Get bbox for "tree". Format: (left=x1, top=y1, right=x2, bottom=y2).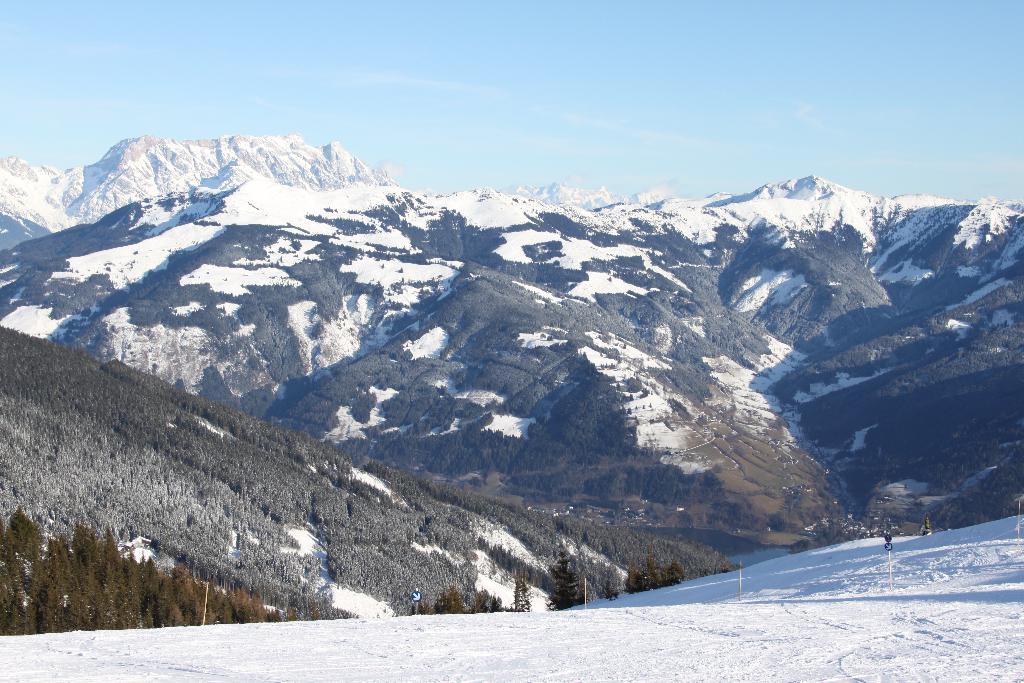
(left=557, top=536, right=605, bottom=613).
